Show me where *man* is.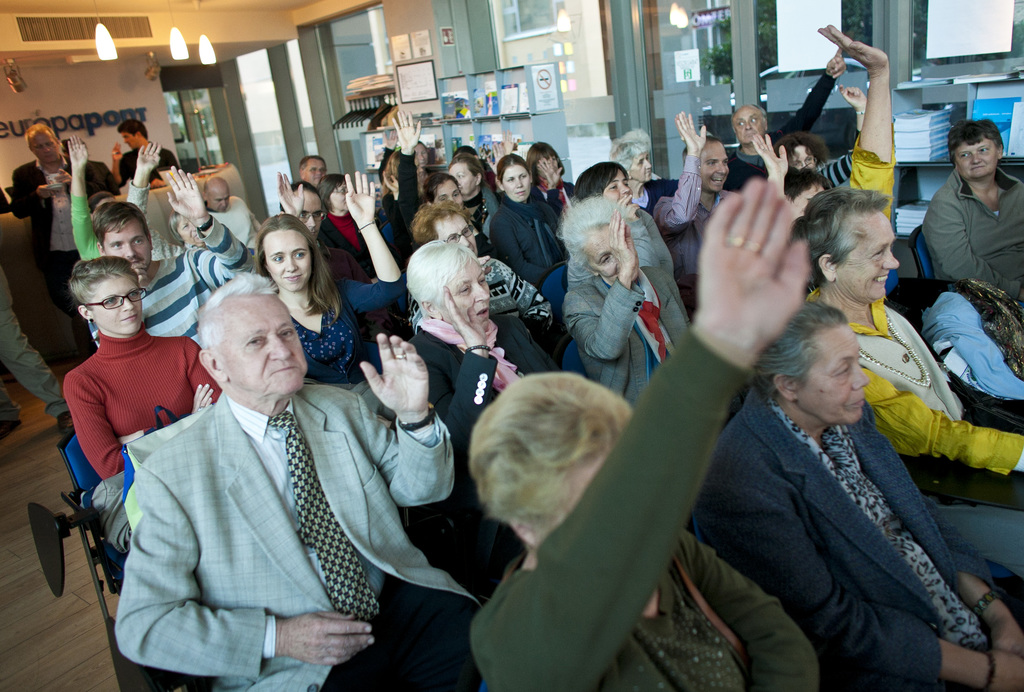
*man* is at 200,174,268,243.
